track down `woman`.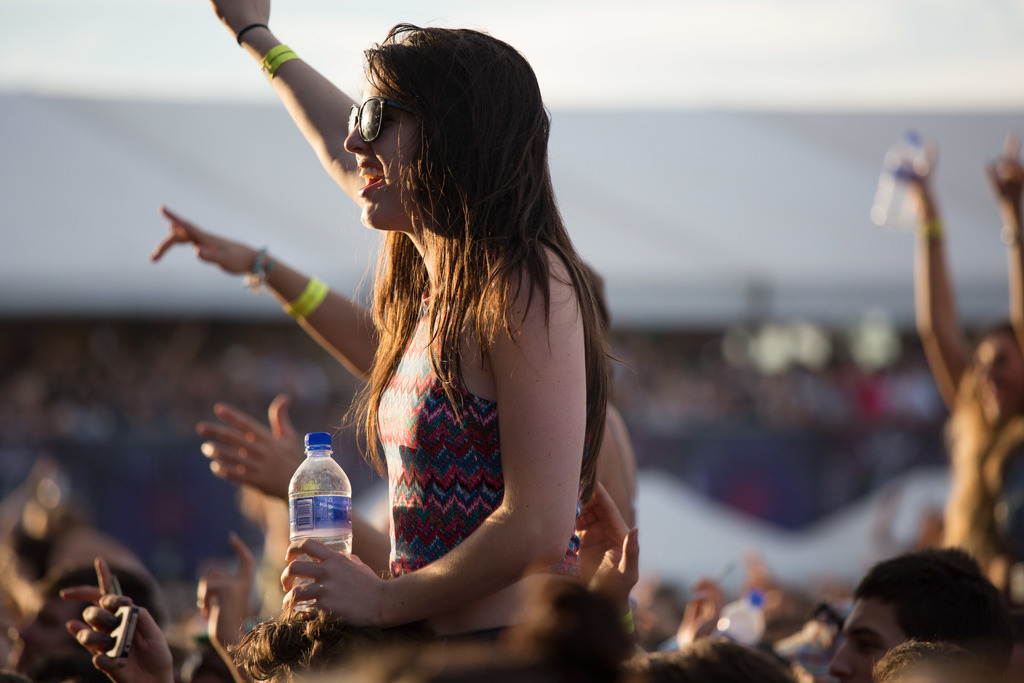
Tracked to region(269, 13, 646, 663).
